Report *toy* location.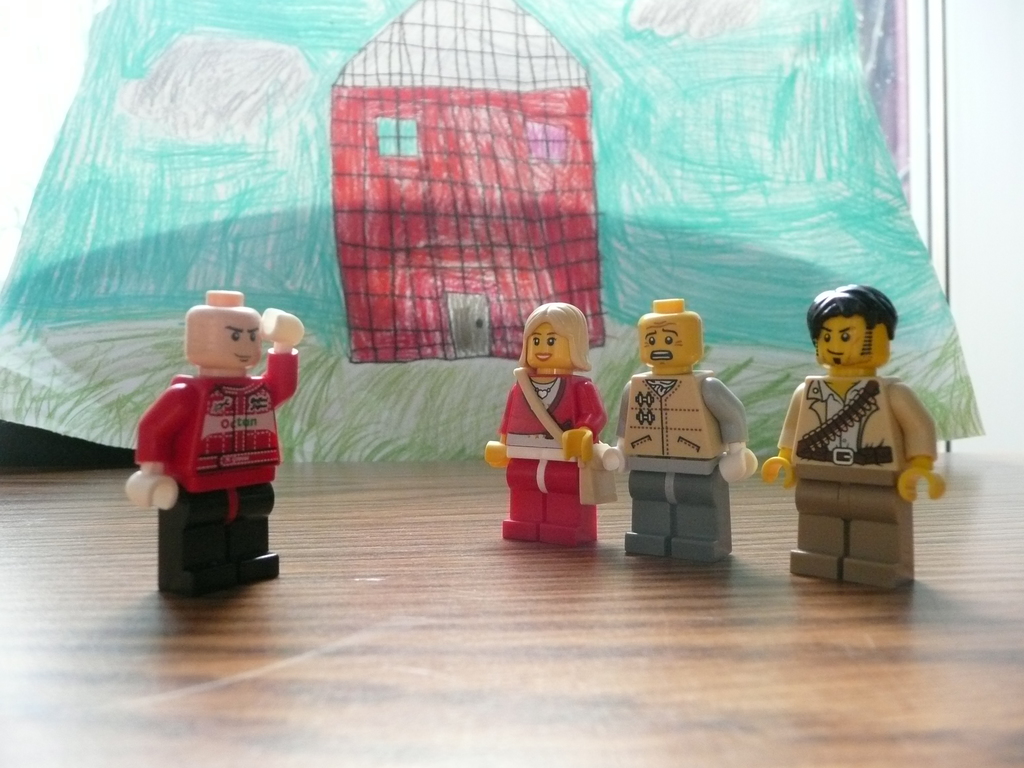
Report: [126, 289, 303, 597].
